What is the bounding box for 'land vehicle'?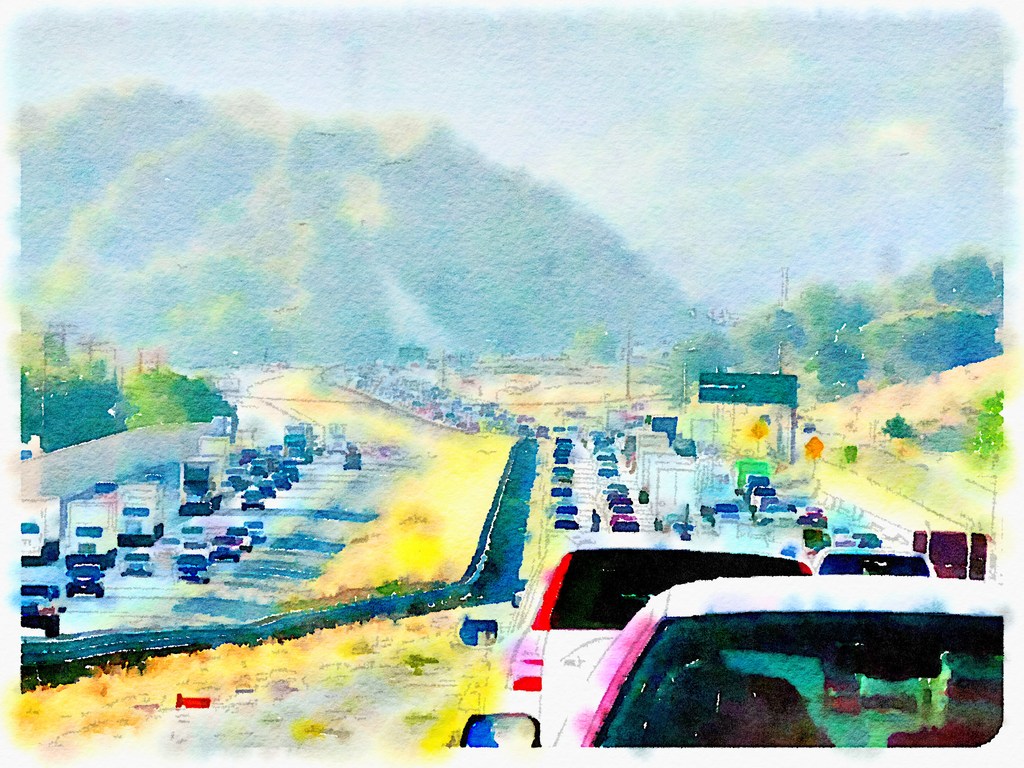
region(609, 520, 640, 533).
